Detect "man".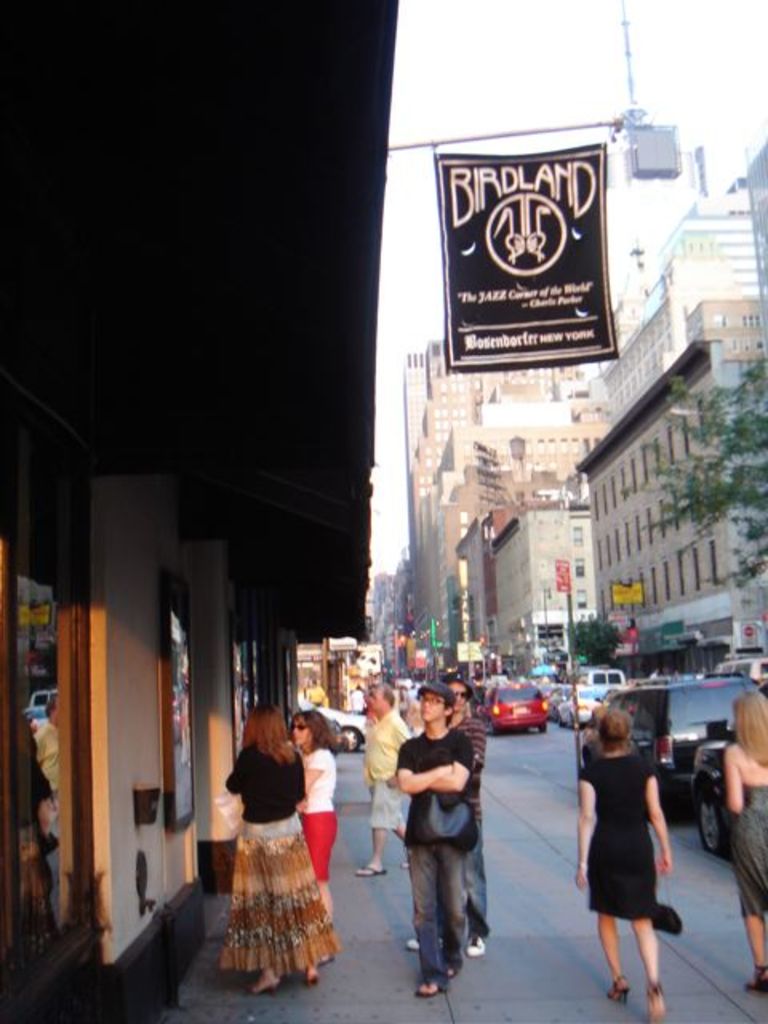
Detected at x1=442, y1=669, x2=515, y2=922.
